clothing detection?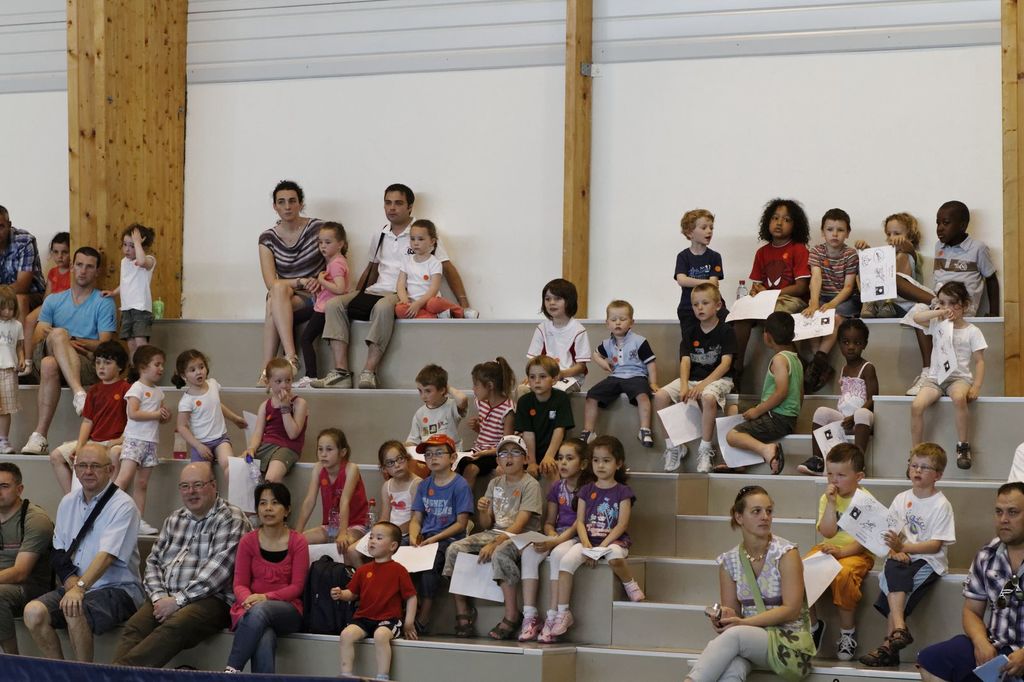
337, 560, 413, 644
